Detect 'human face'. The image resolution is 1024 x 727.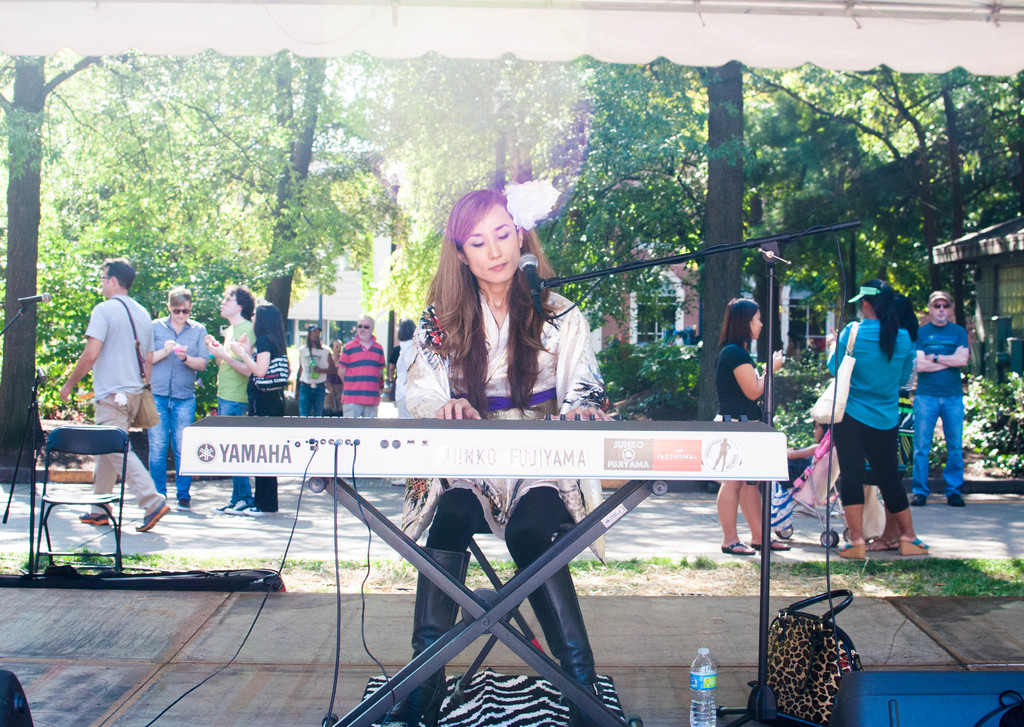
bbox(746, 309, 767, 339).
